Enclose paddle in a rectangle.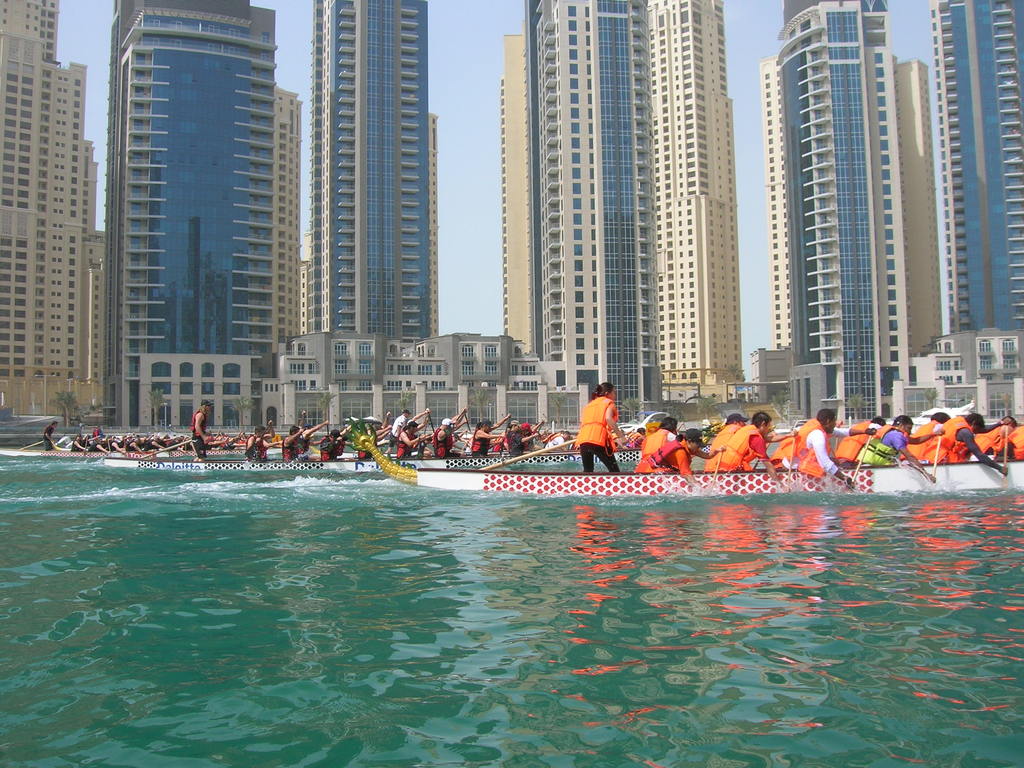
(931, 431, 941, 490).
